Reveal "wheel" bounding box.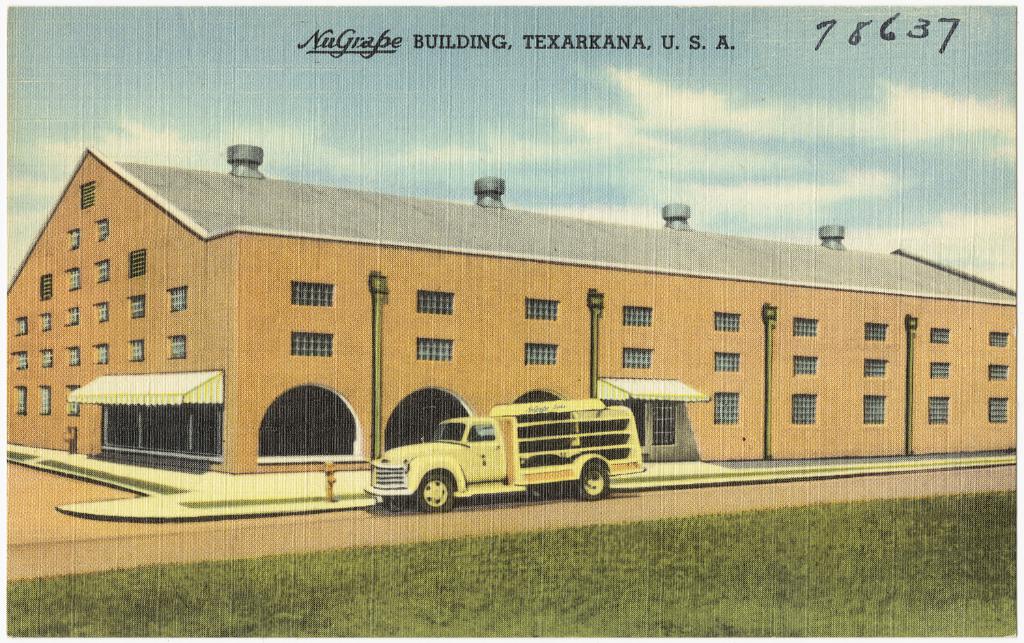
Revealed: bbox=(534, 483, 560, 498).
